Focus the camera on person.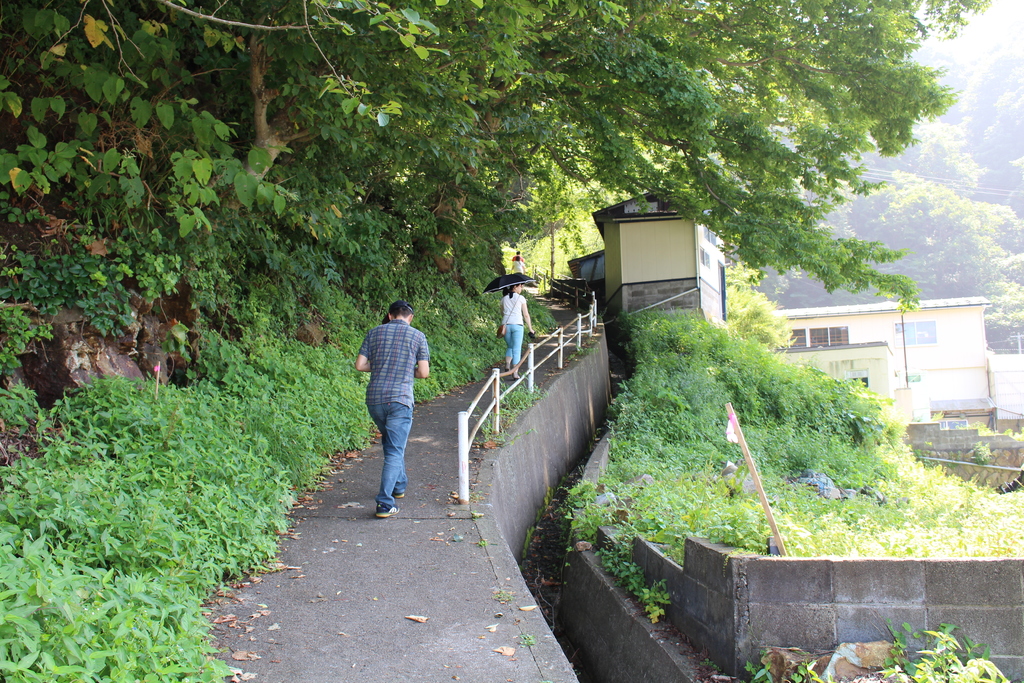
Focus region: [left=498, top=277, right=534, bottom=381].
